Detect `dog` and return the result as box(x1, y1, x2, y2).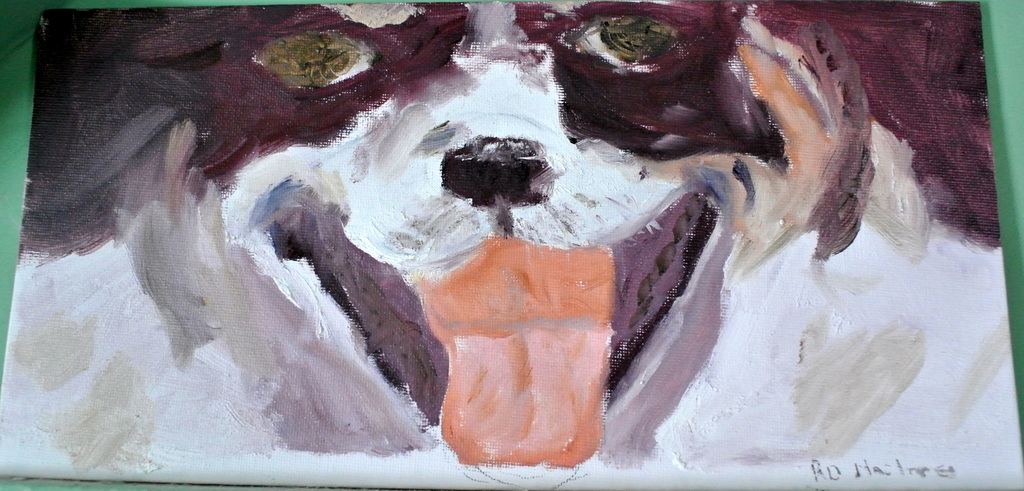
box(0, 0, 1023, 490).
